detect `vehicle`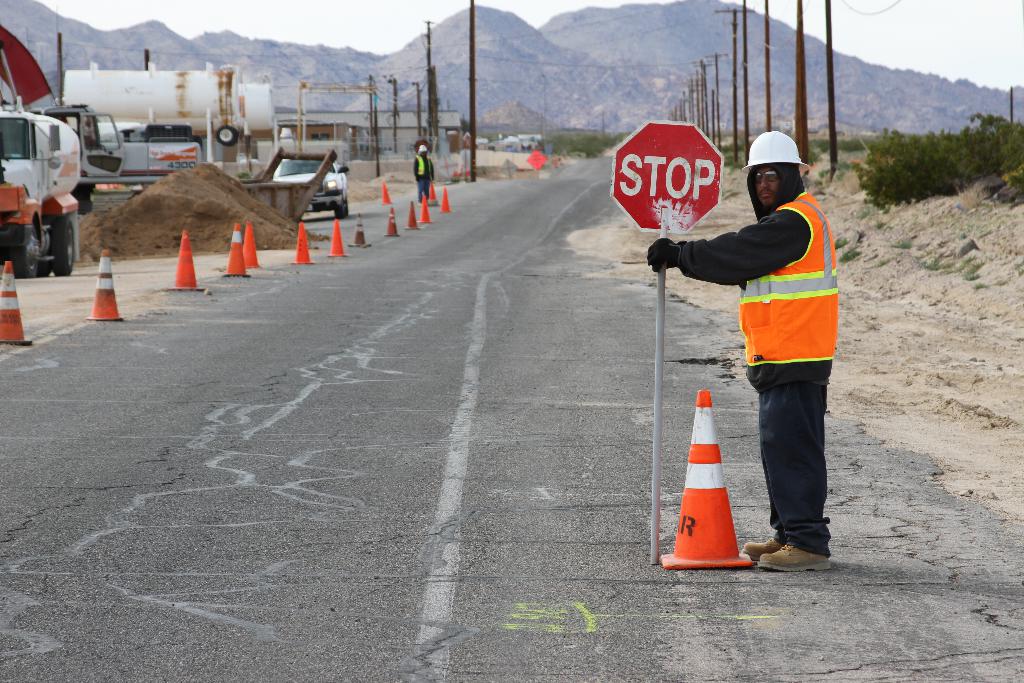
{"left": 0, "top": 99, "right": 79, "bottom": 283}
